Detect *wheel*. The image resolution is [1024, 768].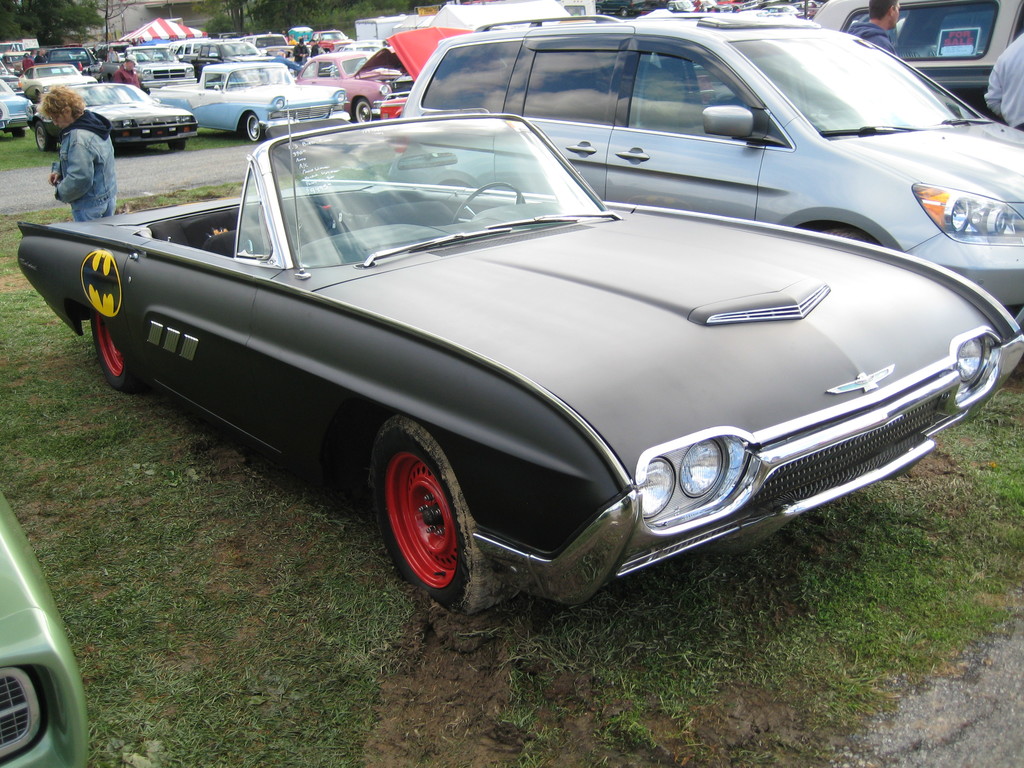
x1=12, y1=126, x2=26, y2=138.
